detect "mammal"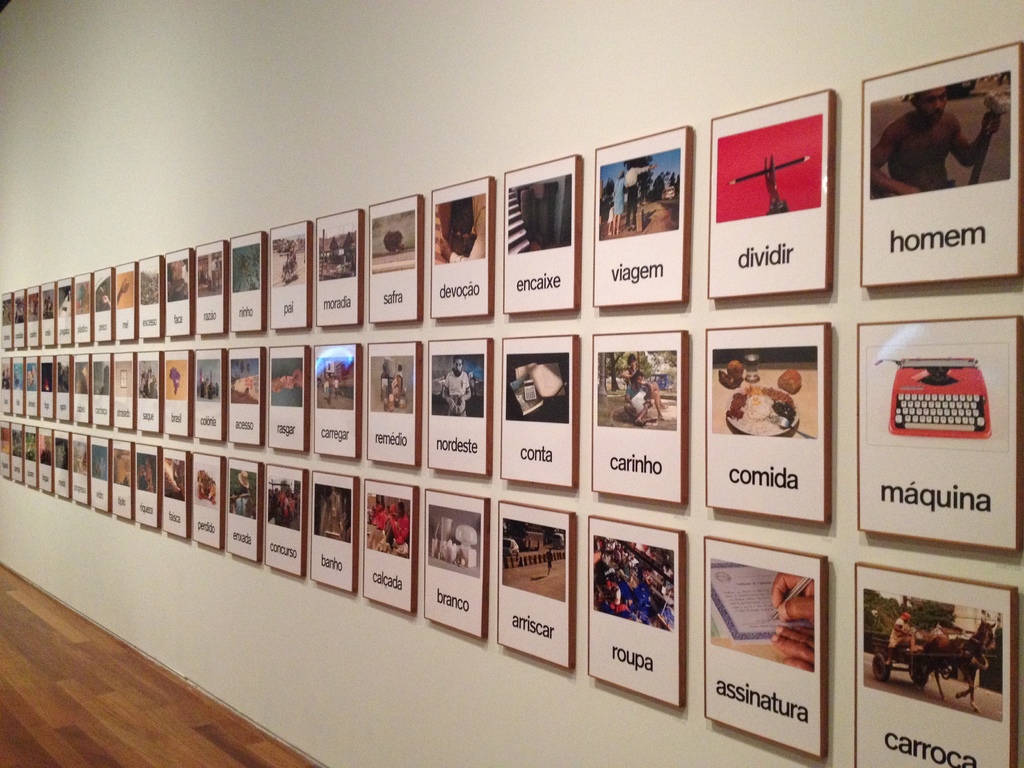
868, 86, 1006, 190
